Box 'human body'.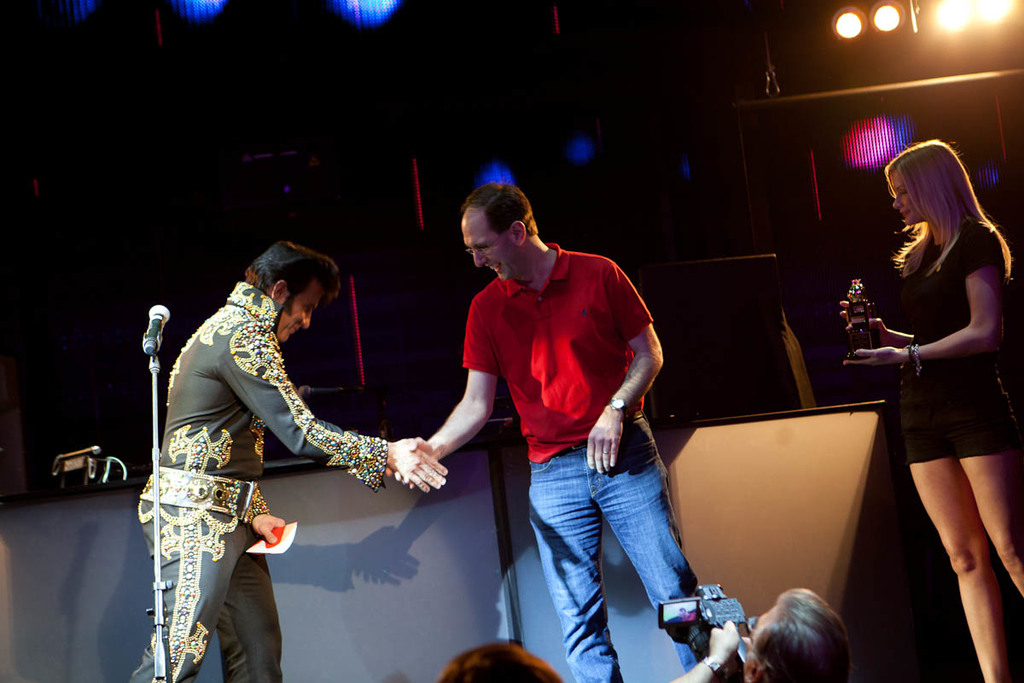
[x1=847, y1=85, x2=1005, y2=658].
